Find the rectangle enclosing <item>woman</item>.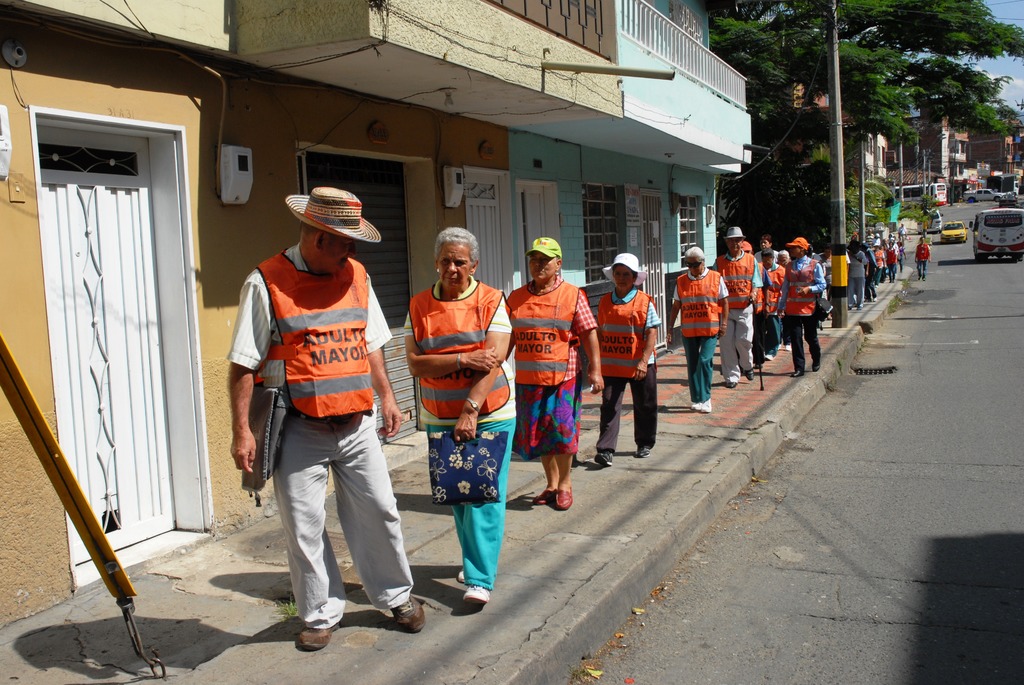
pyautogui.locateOnScreen(504, 236, 605, 512).
